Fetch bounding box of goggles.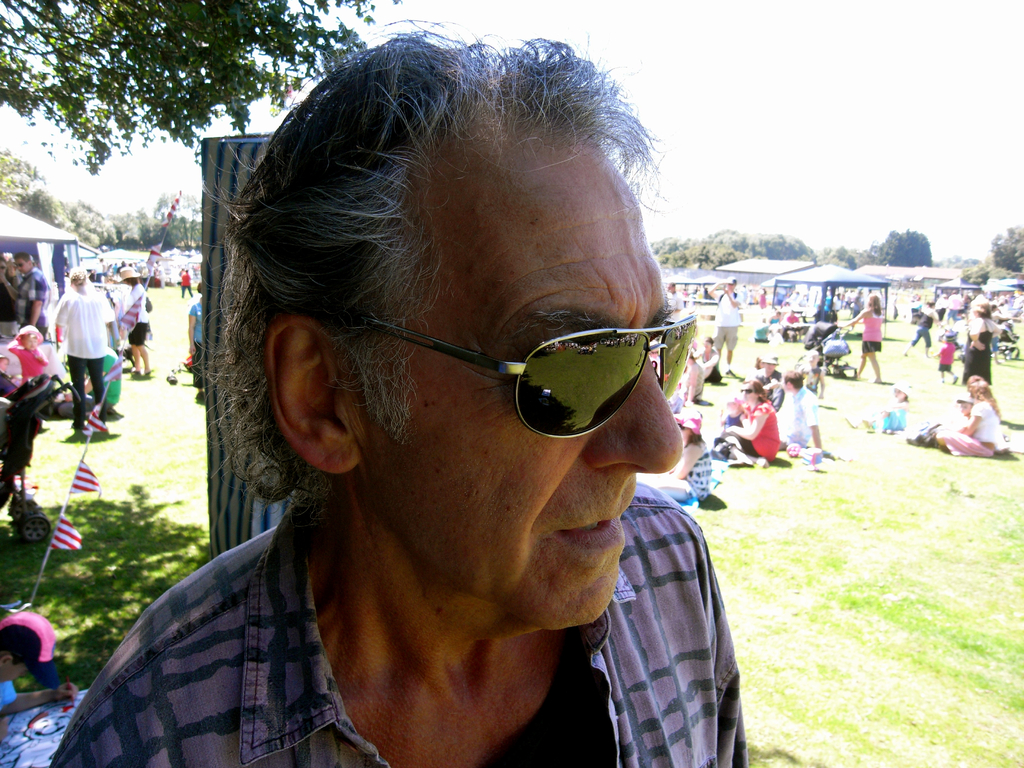
Bbox: left=360, top=319, right=700, bottom=441.
